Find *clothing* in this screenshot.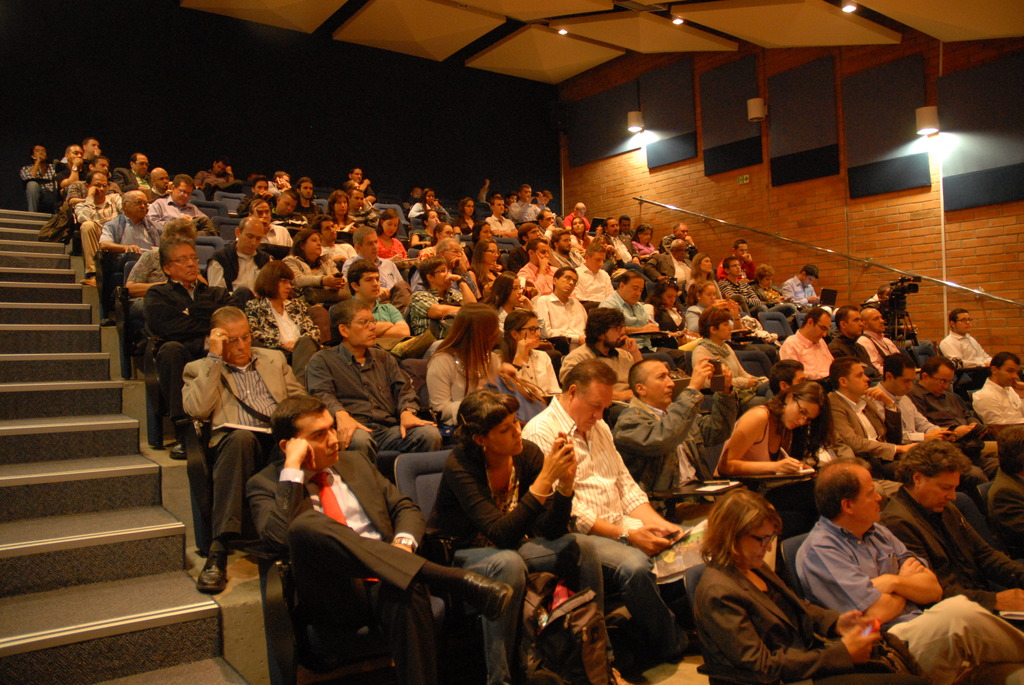
The bounding box for *clothing* is box=[292, 253, 346, 281].
